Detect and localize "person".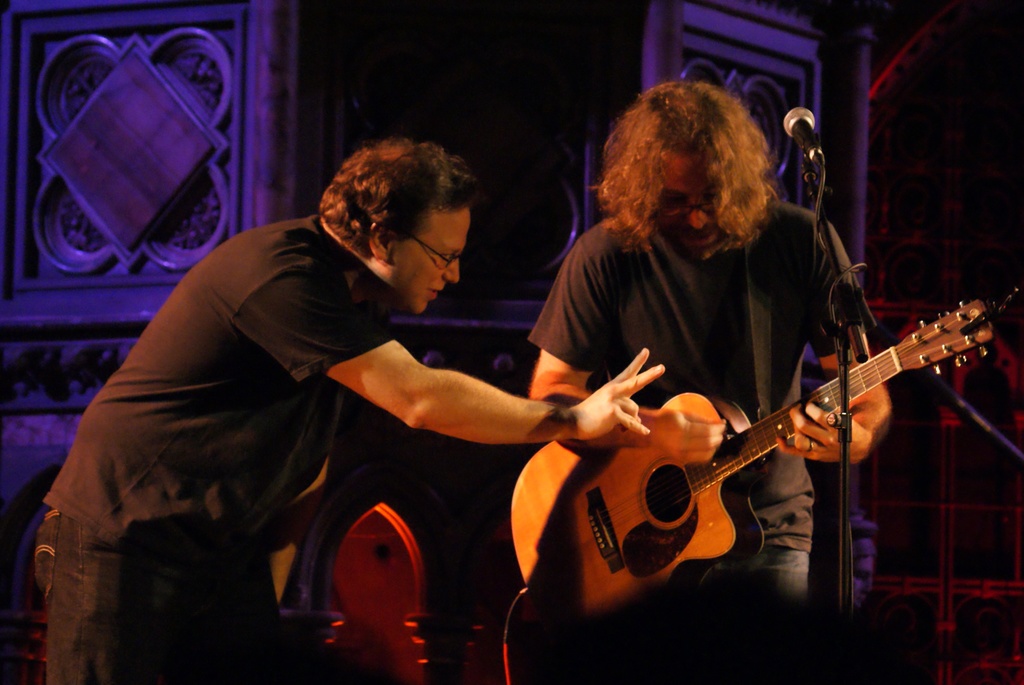
Localized at [51, 138, 542, 669].
